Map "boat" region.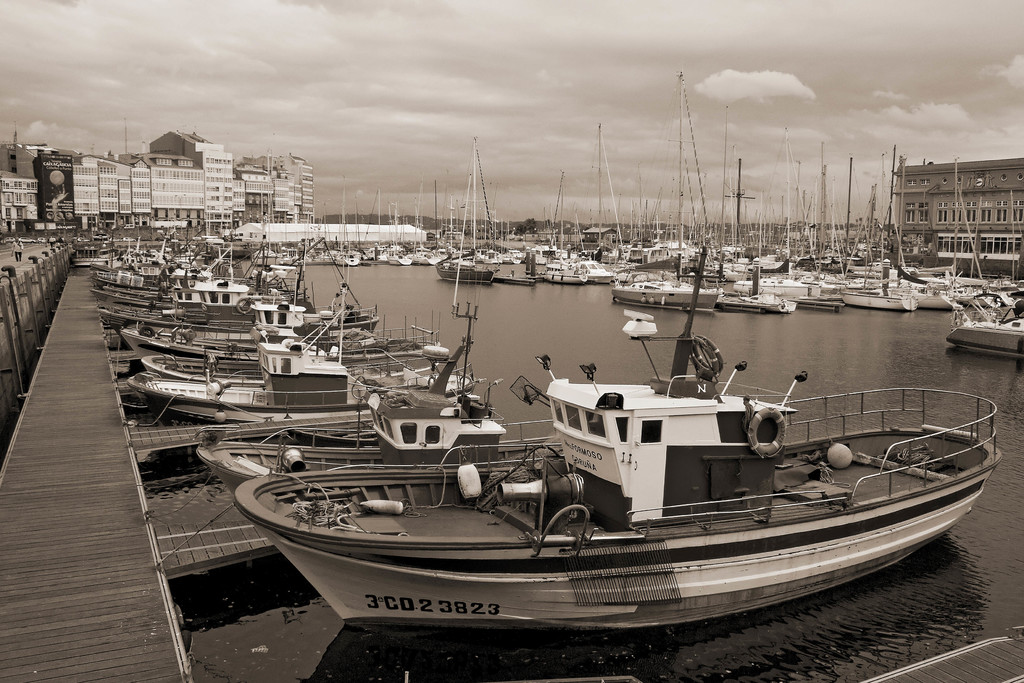
Mapped to [x1=478, y1=242, x2=542, y2=286].
